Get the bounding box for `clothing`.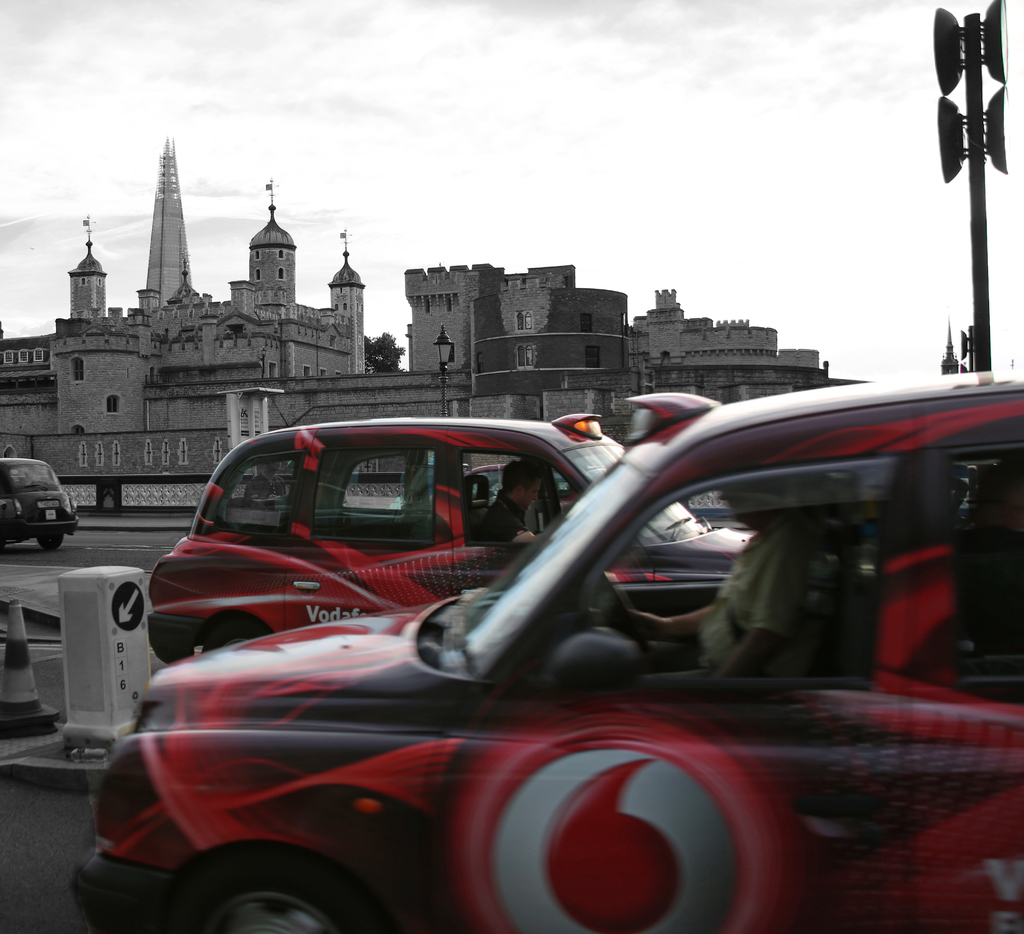
pyautogui.locateOnScreen(479, 489, 527, 545).
